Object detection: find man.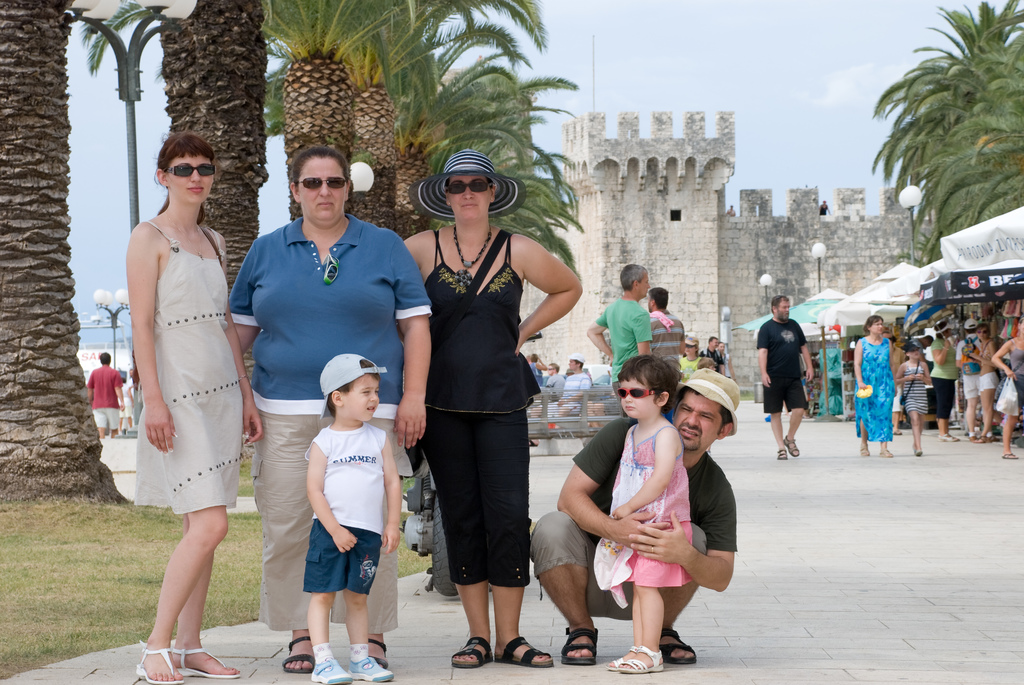
x1=648 y1=288 x2=686 y2=363.
